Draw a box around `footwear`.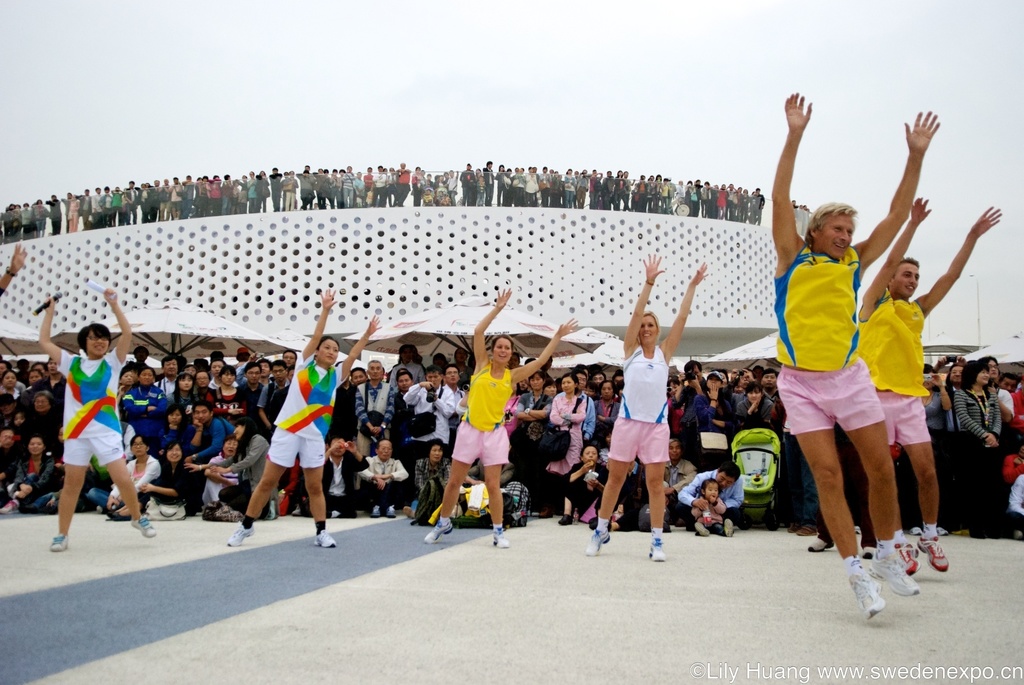
Rect(724, 516, 734, 539).
